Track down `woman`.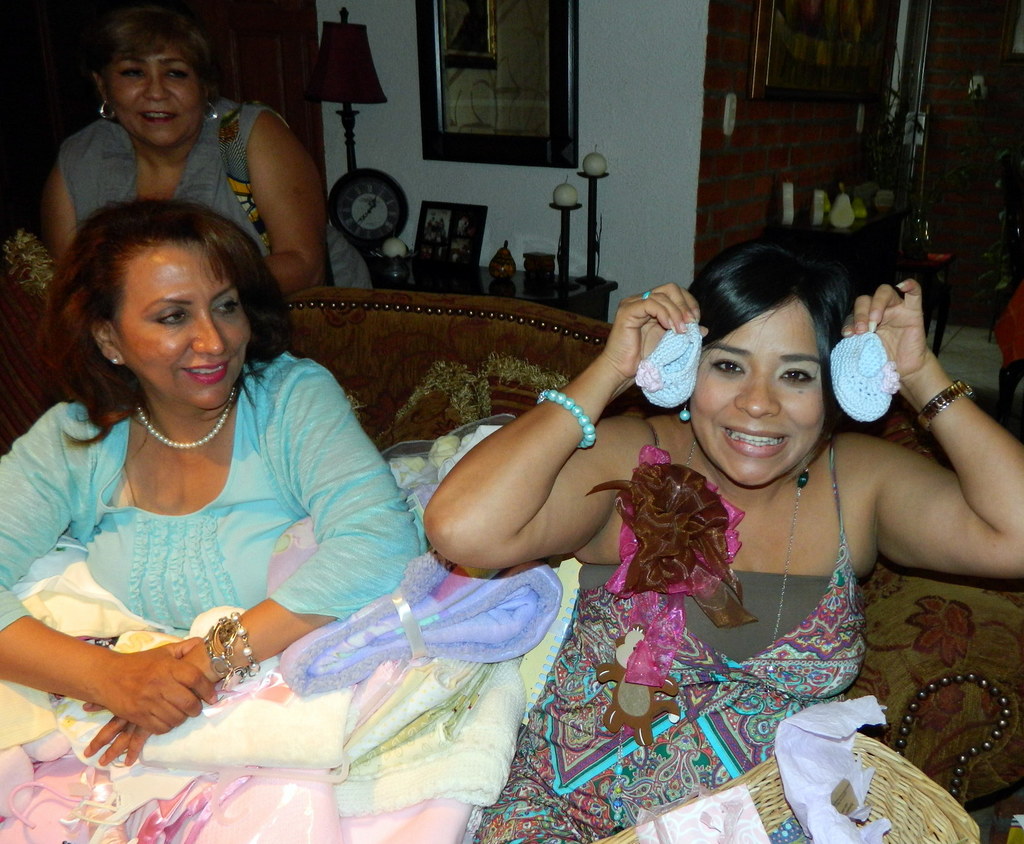
Tracked to 422, 241, 1023, 843.
